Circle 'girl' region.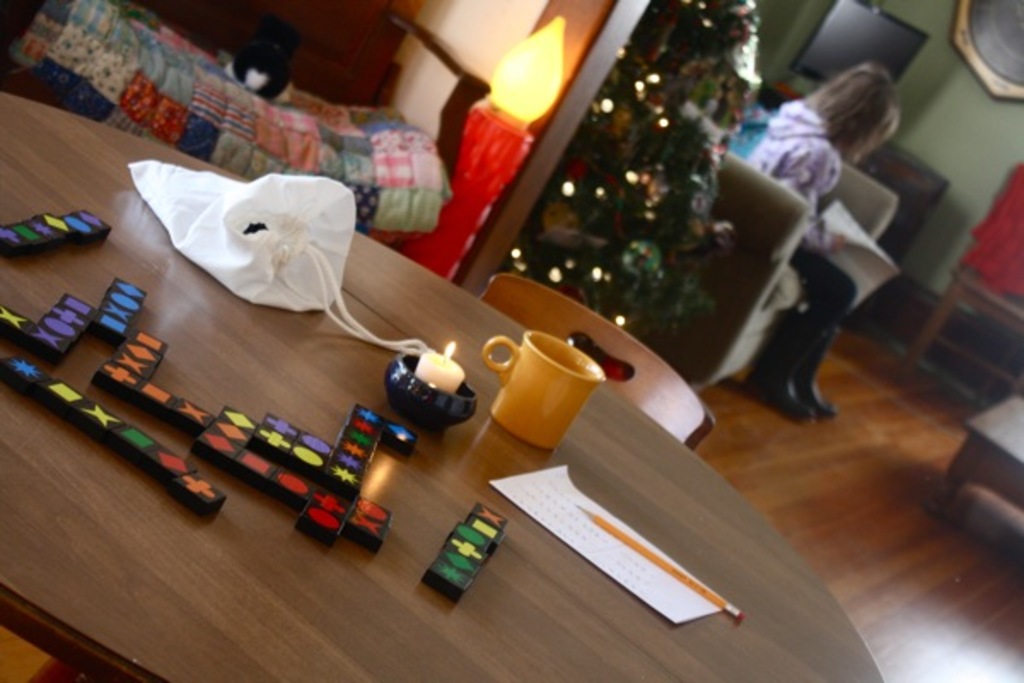
Region: 749 61 872 429.
